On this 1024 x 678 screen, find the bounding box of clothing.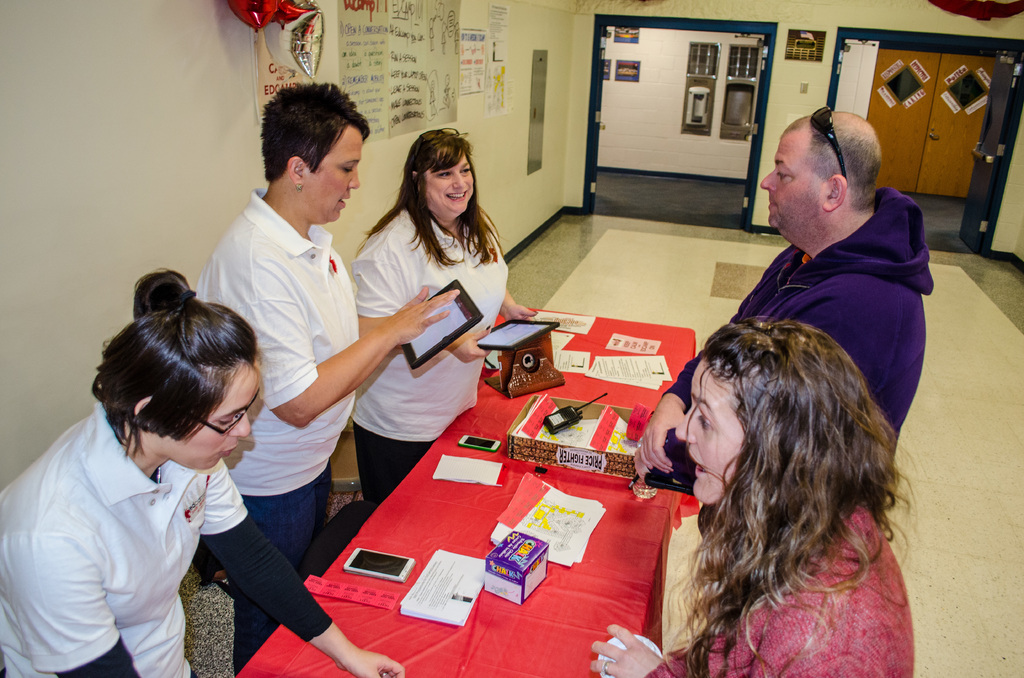
Bounding box: [x1=346, y1=207, x2=504, y2=502].
